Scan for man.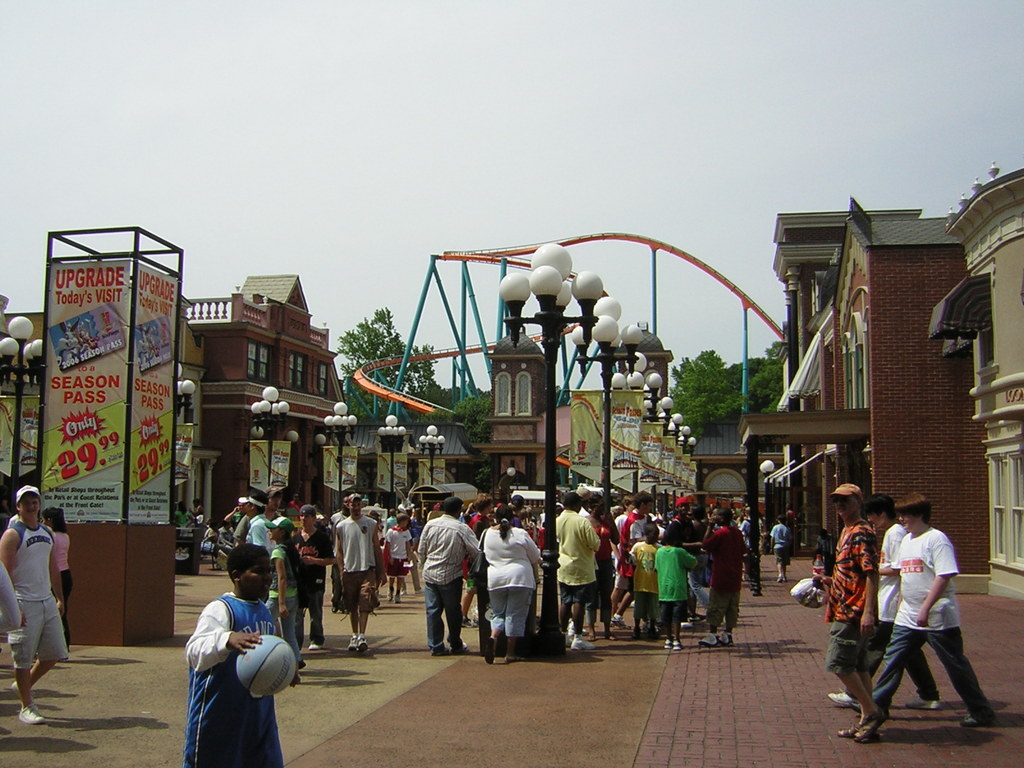
Scan result: Rect(821, 486, 890, 744).
